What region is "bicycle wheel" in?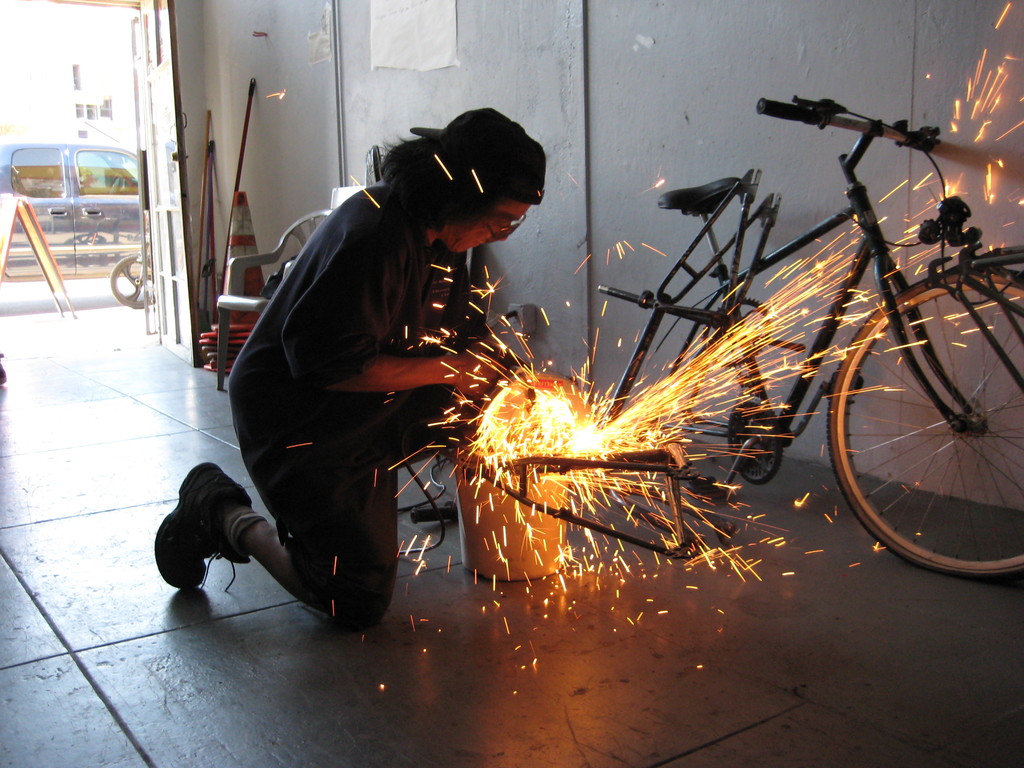
[841, 289, 1007, 583].
